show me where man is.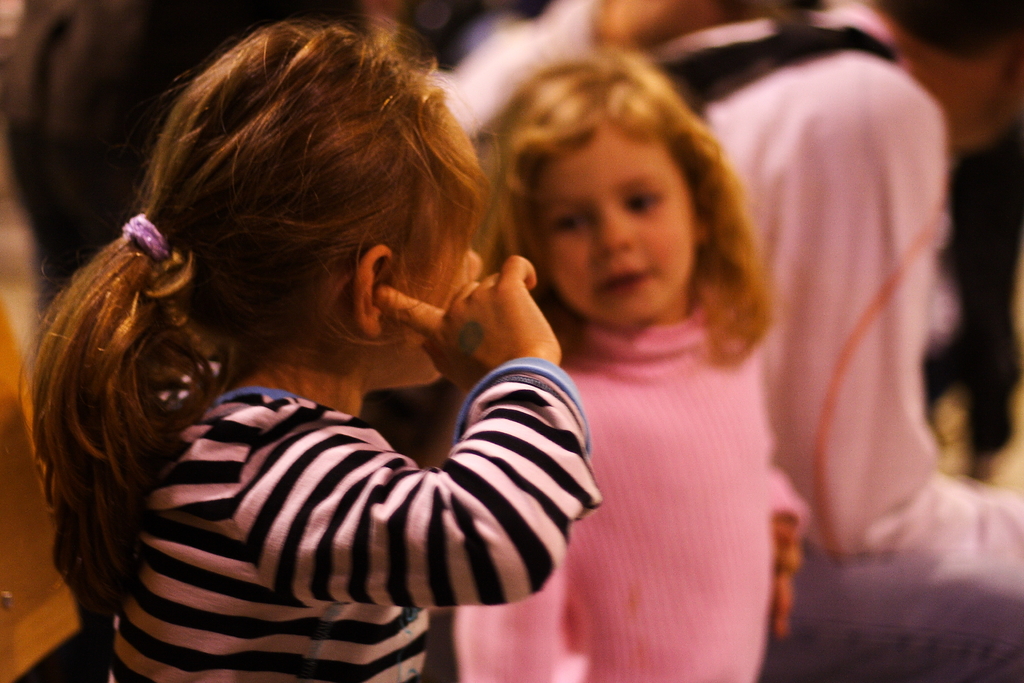
man is at bbox=[648, 0, 1023, 682].
